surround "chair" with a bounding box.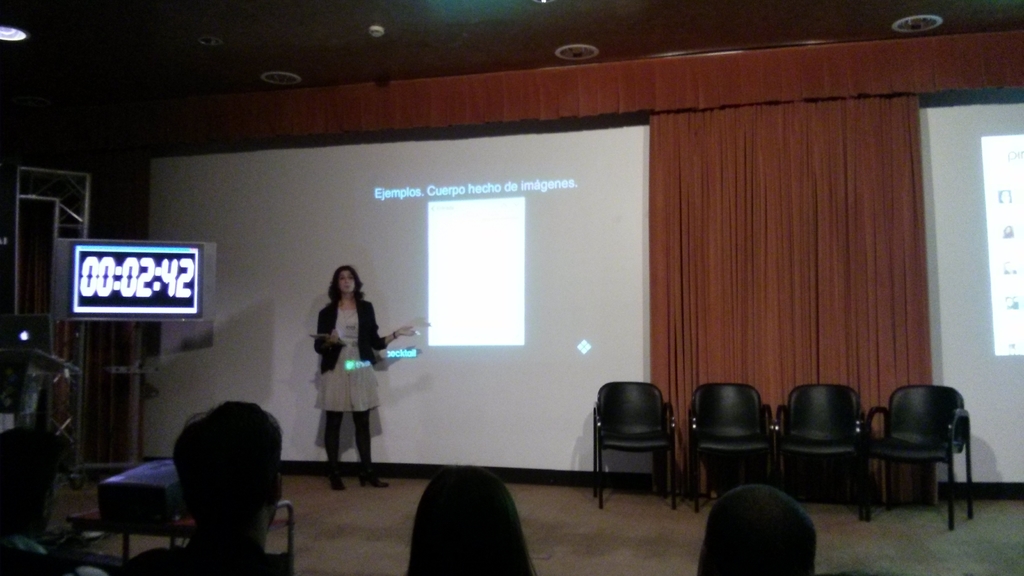
l=687, t=383, r=781, b=515.
